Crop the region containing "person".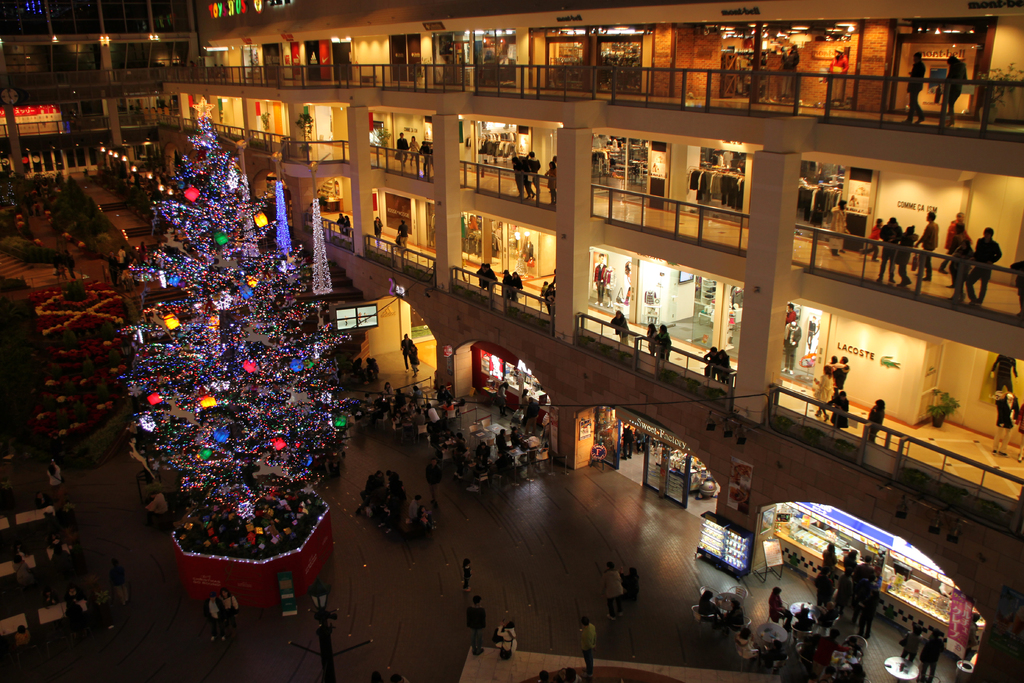
Crop region: pyautogui.locateOnScreen(411, 133, 424, 177).
